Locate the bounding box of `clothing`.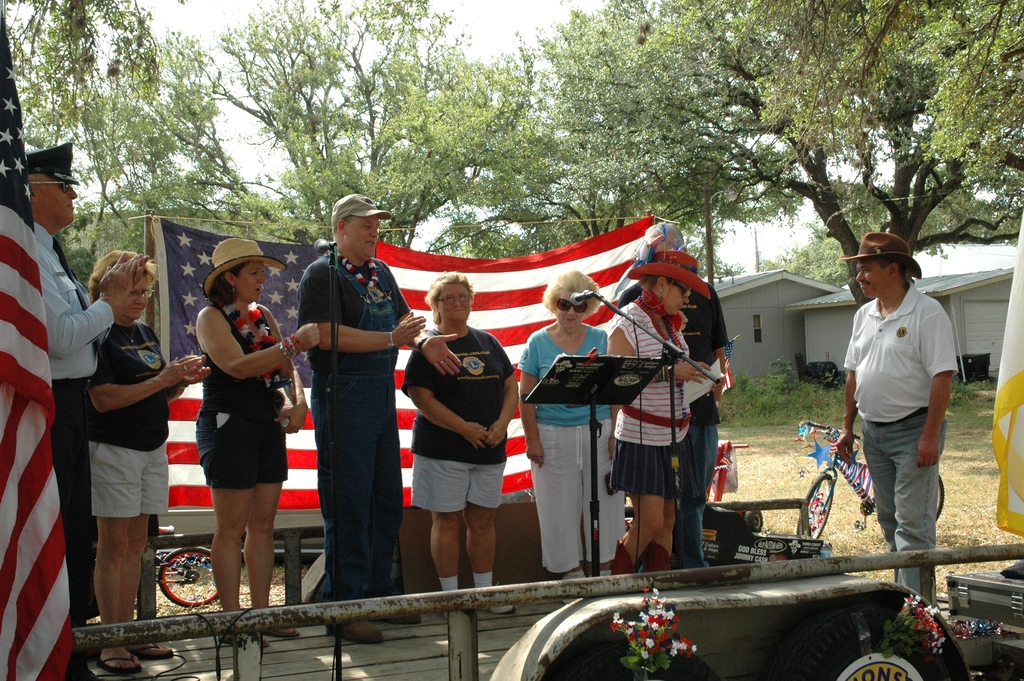
Bounding box: 88,315,169,526.
